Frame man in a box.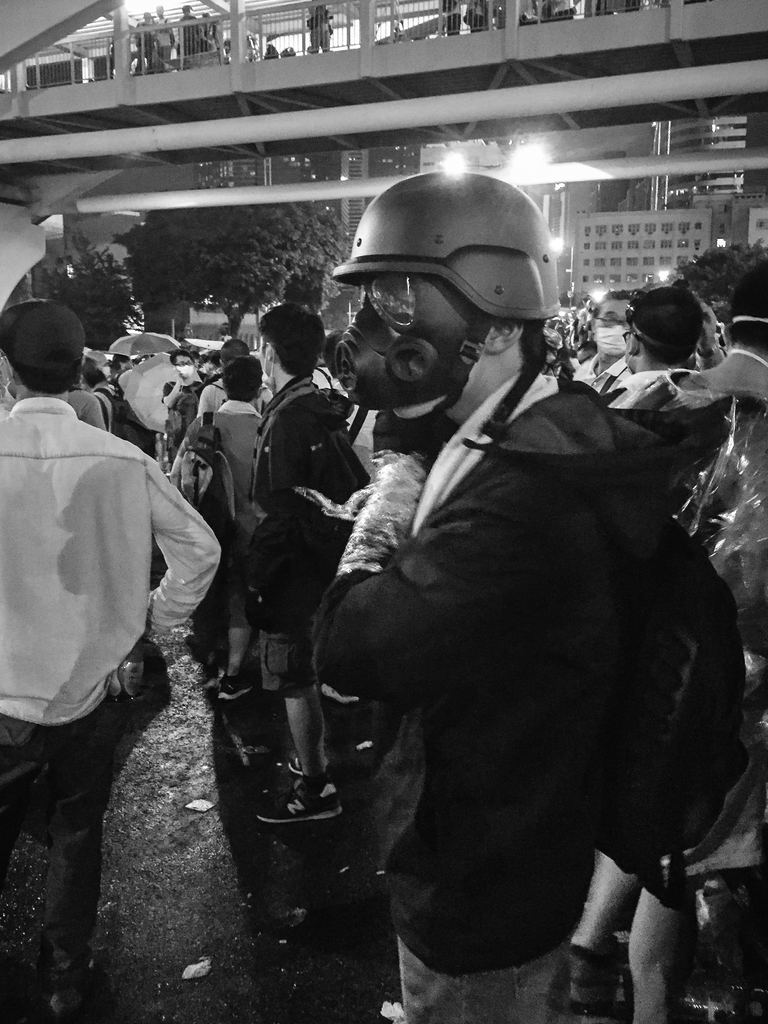
crop(0, 302, 223, 1021).
